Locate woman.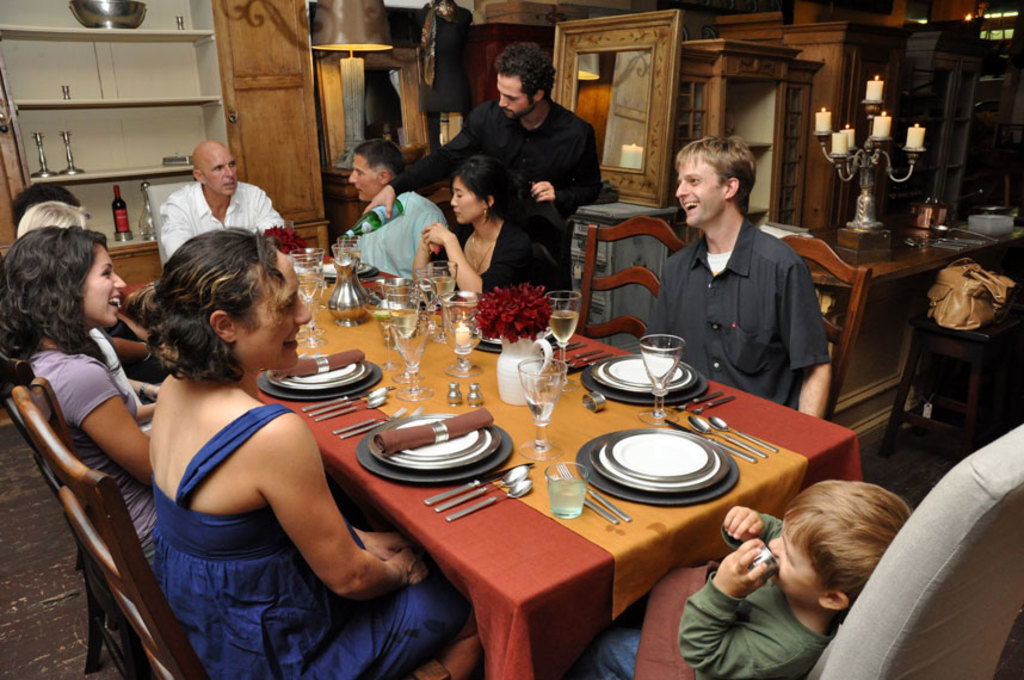
Bounding box: 407/155/563/322.
